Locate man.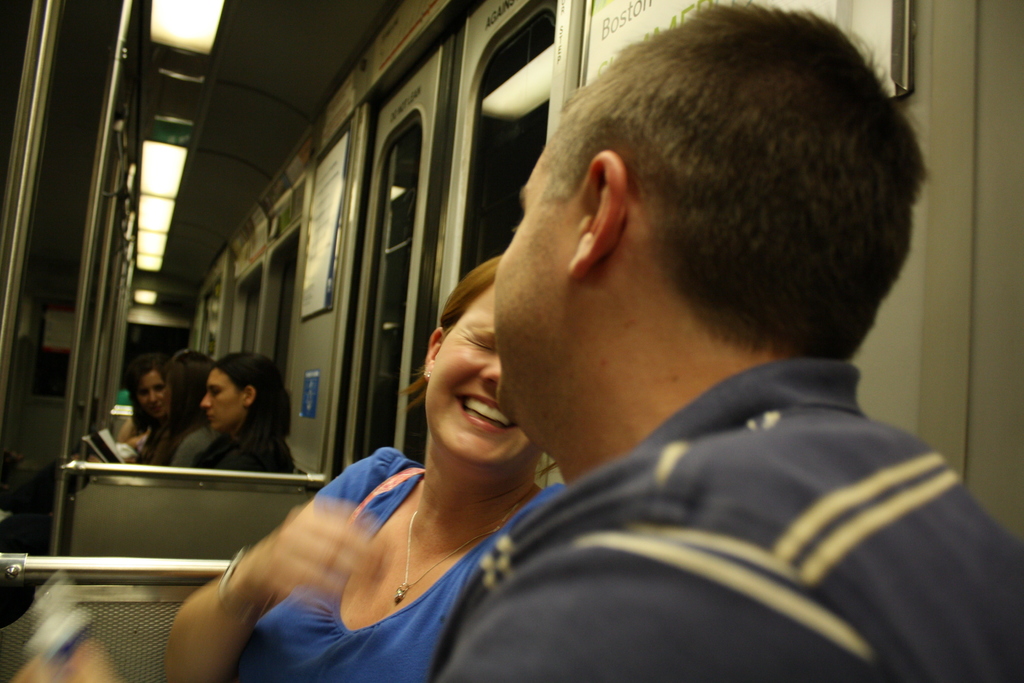
Bounding box: x1=350 y1=33 x2=1008 y2=673.
